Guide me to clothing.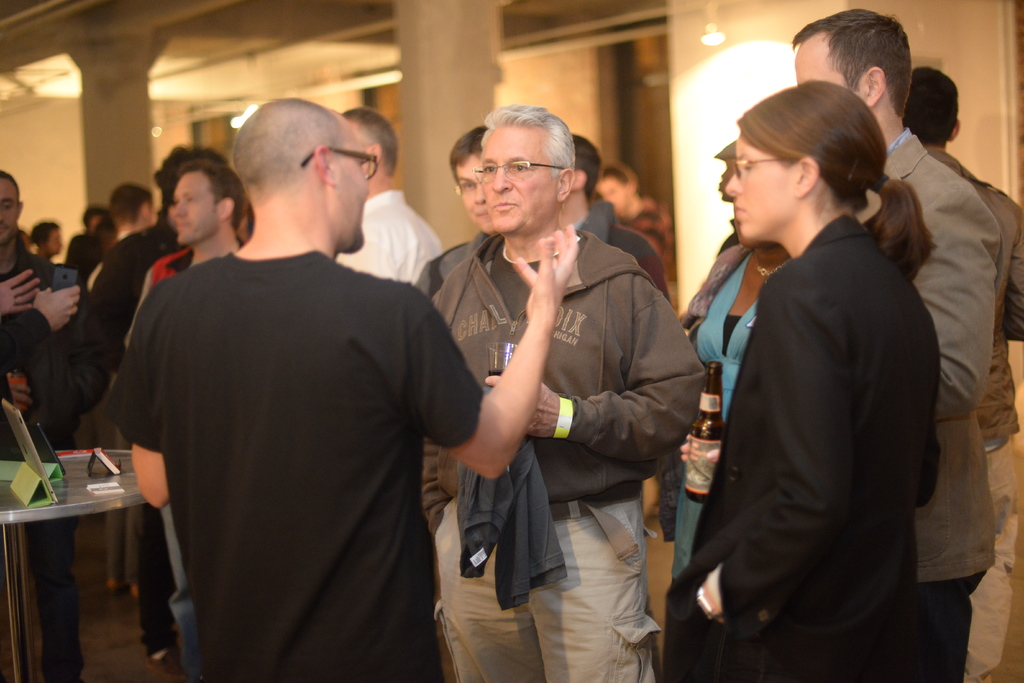
Guidance: 425, 233, 710, 682.
